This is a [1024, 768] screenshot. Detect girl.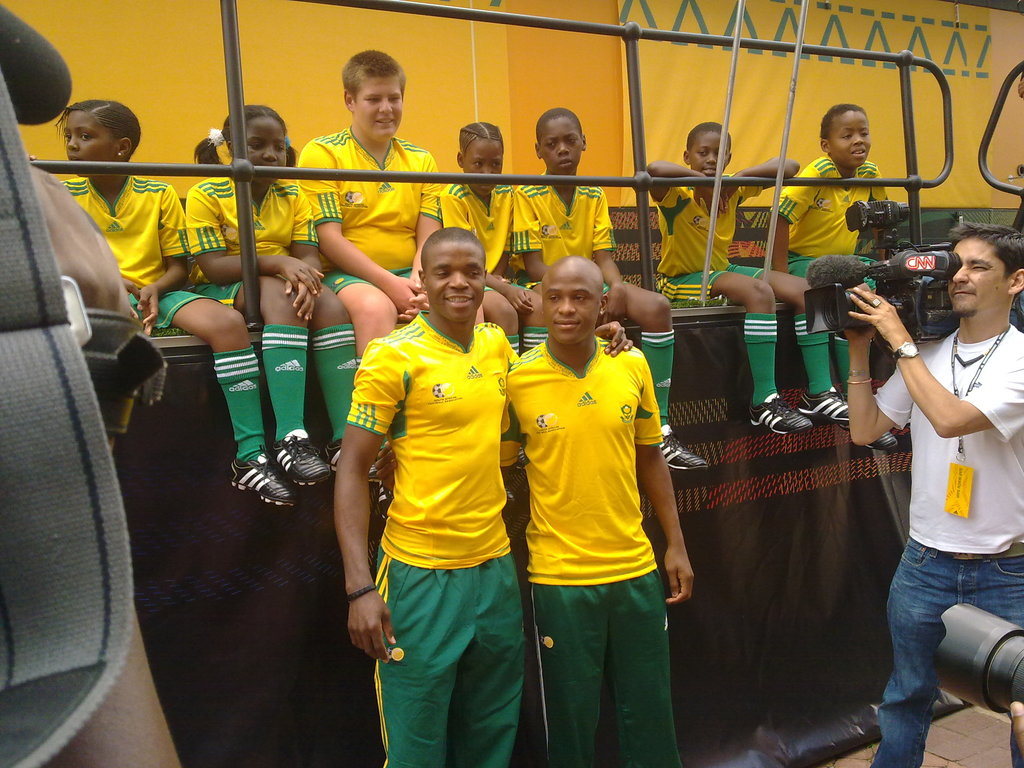
crop(180, 101, 359, 487).
